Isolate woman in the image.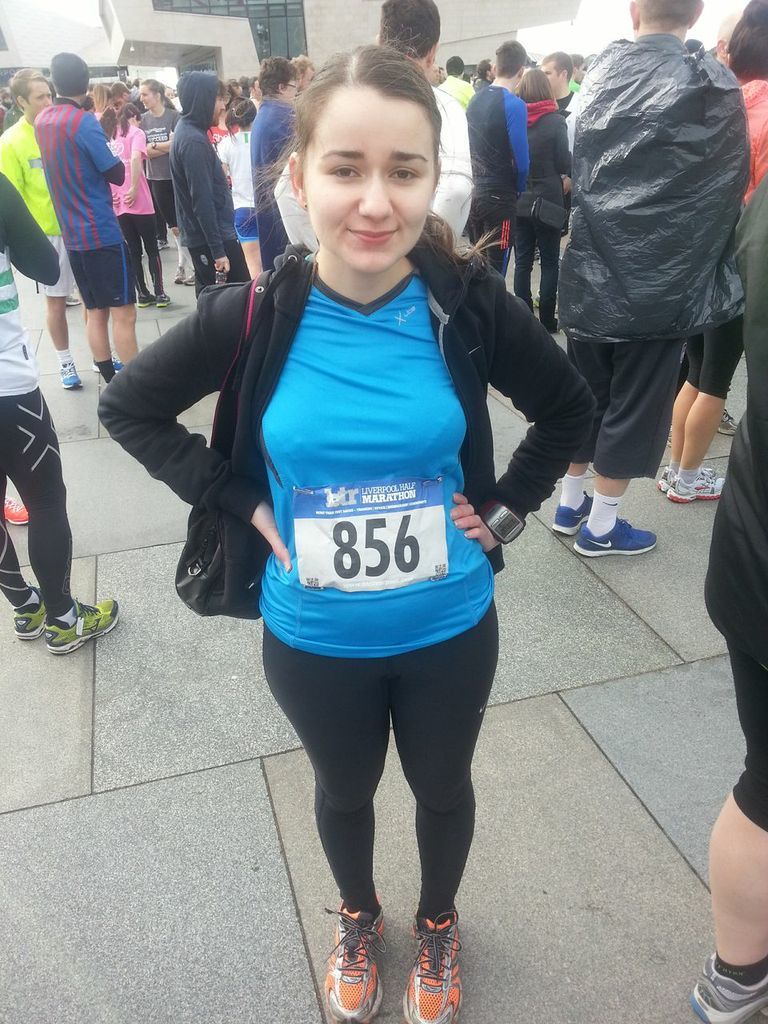
Isolated region: bbox=[506, 67, 579, 340].
